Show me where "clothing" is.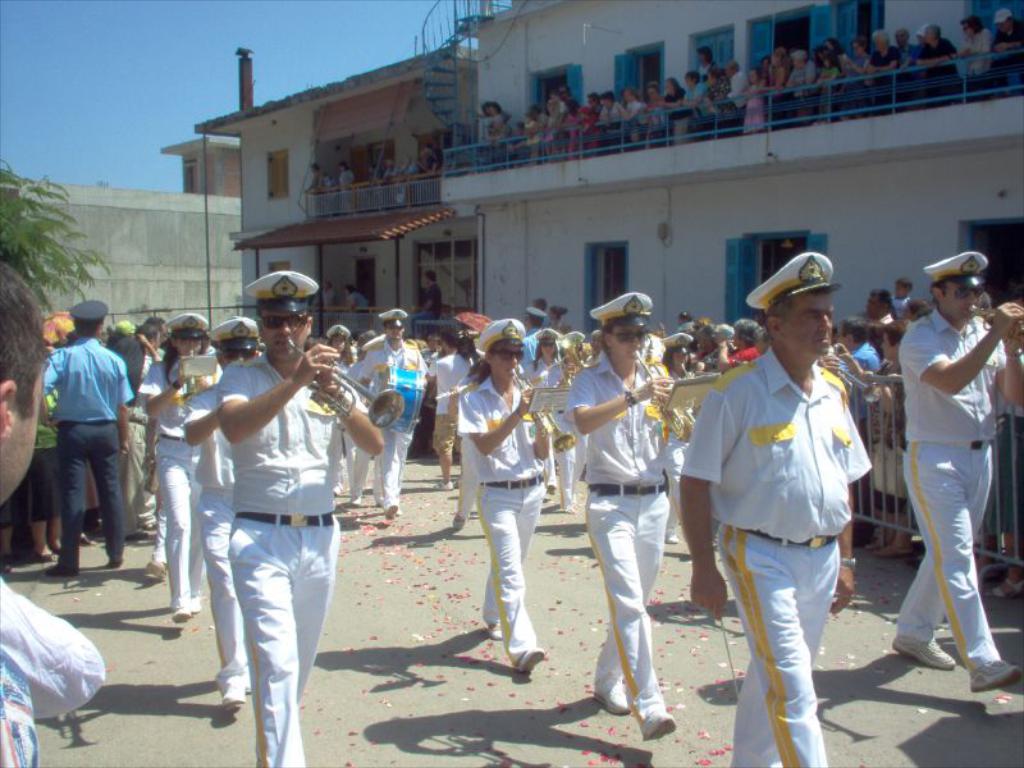
"clothing" is at (710,74,739,137).
